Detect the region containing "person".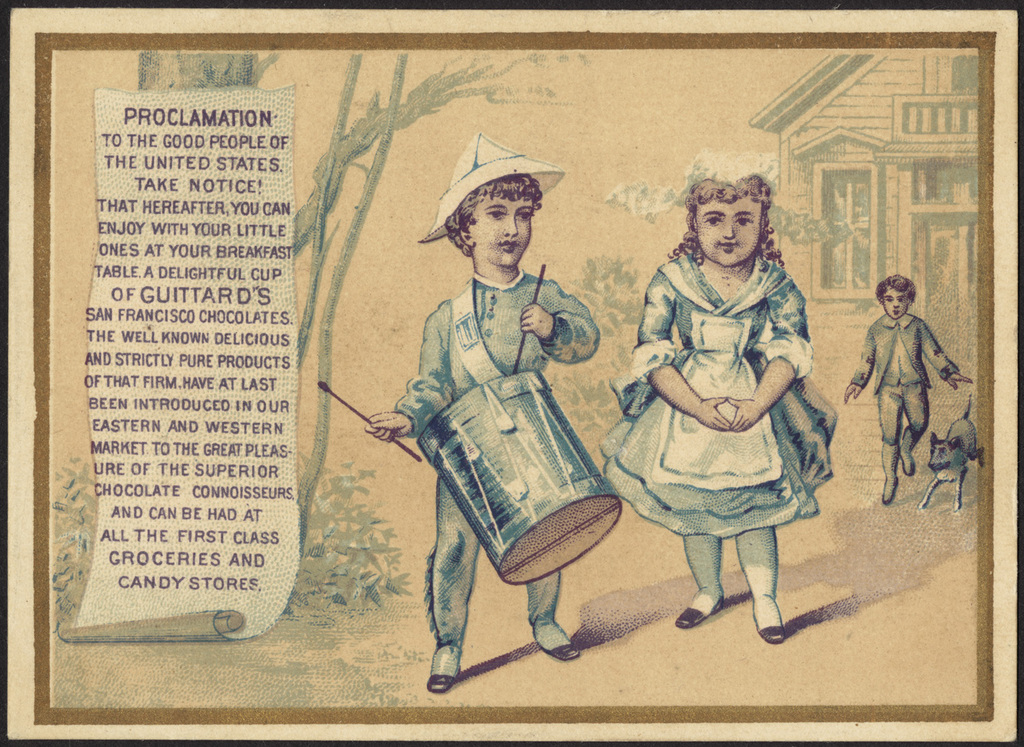
(609, 149, 835, 649).
